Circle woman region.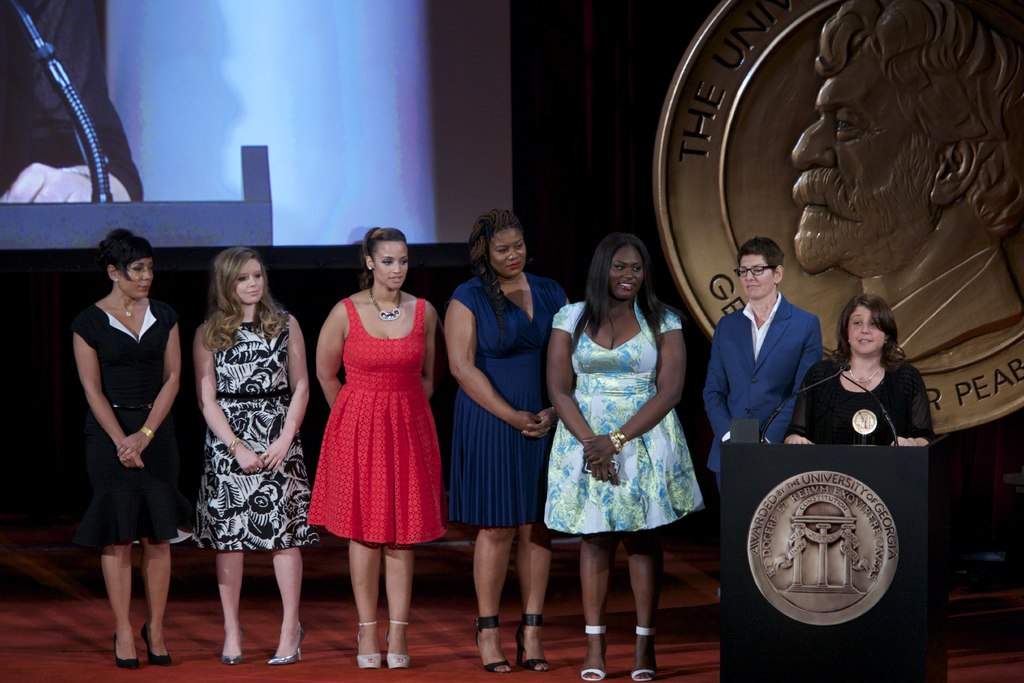
Region: x1=815 y1=288 x2=933 y2=467.
